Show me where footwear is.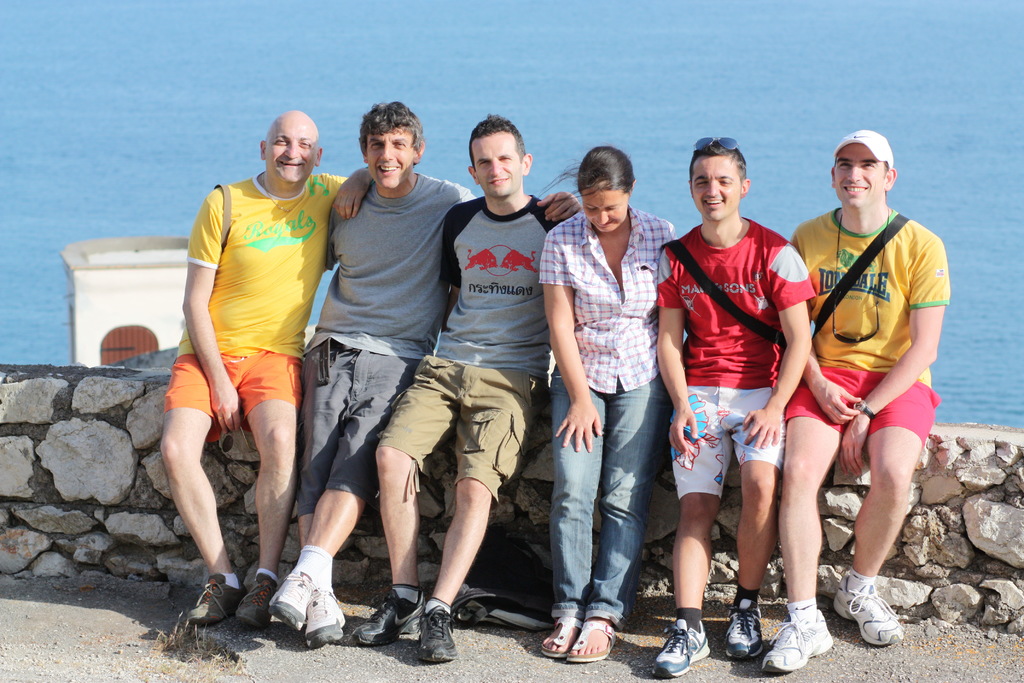
footwear is at bbox=(723, 614, 769, 661).
